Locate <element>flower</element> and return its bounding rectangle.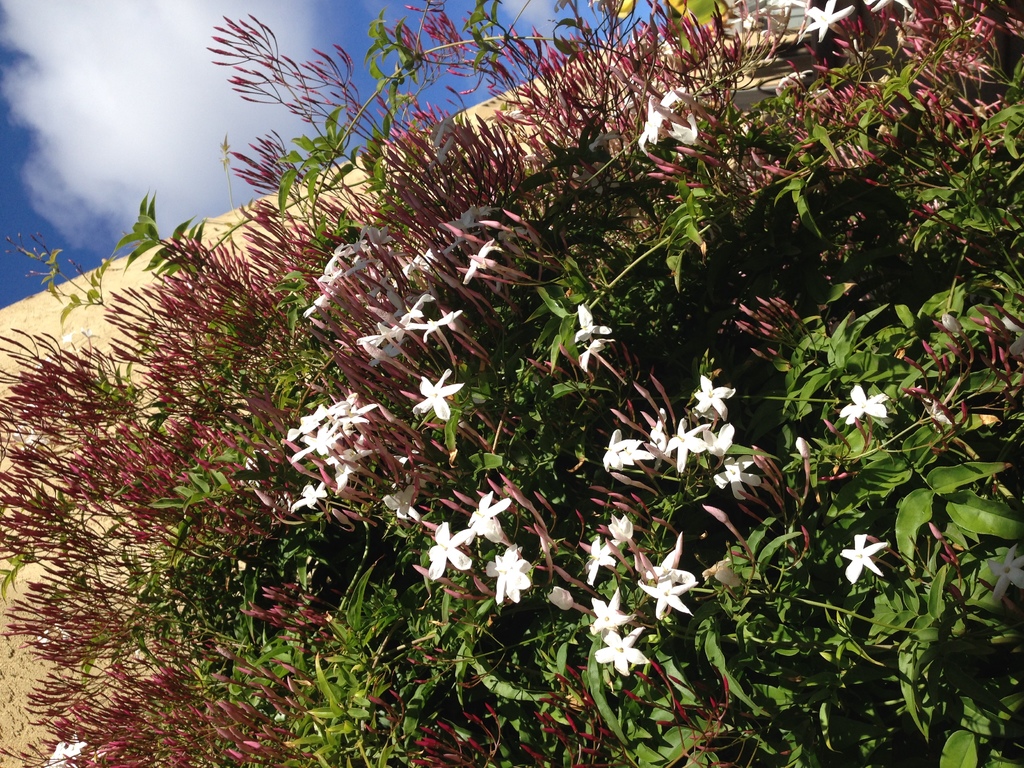
region(779, 68, 815, 85).
